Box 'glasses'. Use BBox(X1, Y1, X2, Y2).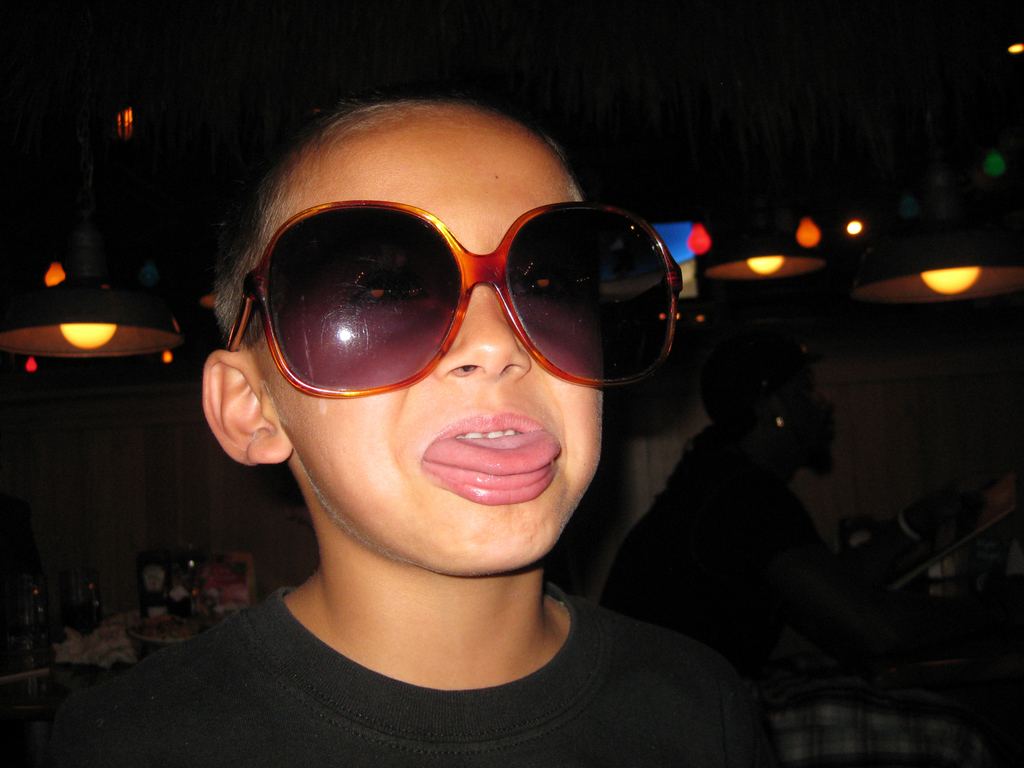
BBox(202, 182, 702, 408).
